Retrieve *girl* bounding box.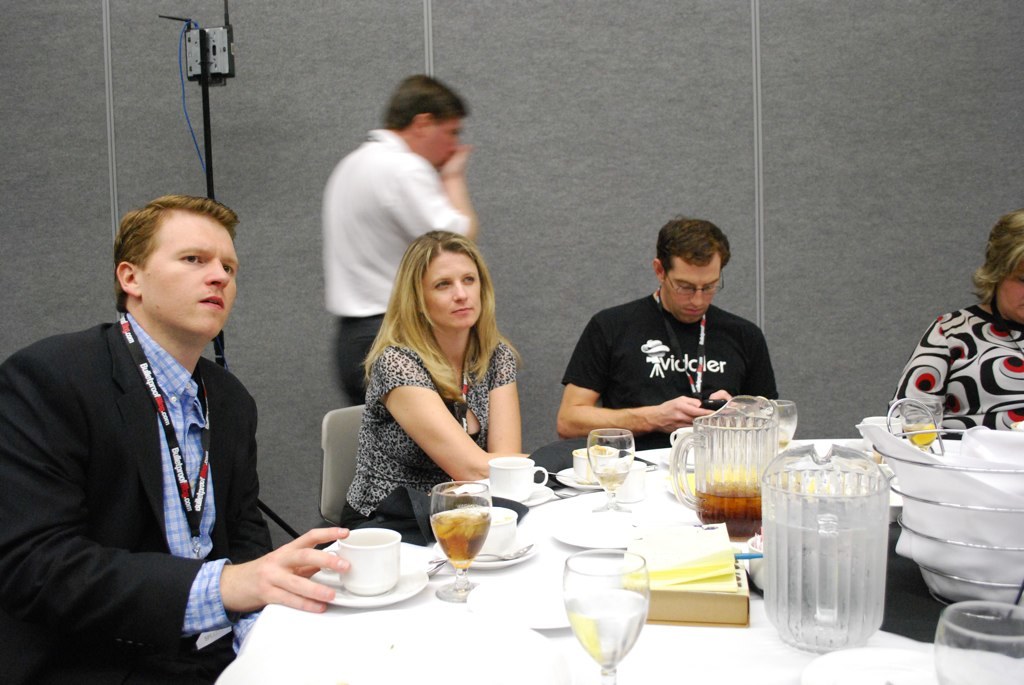
Bounding box: 333:224:522:539.
